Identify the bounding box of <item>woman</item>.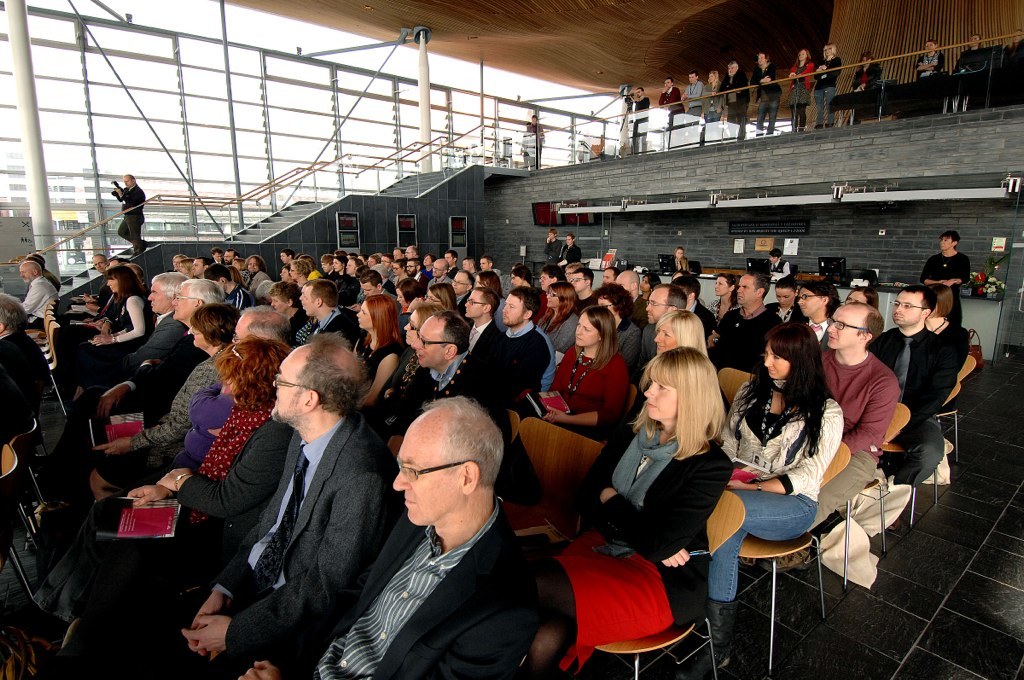
[x1=281, y1=267, x2=285, y2=279].
